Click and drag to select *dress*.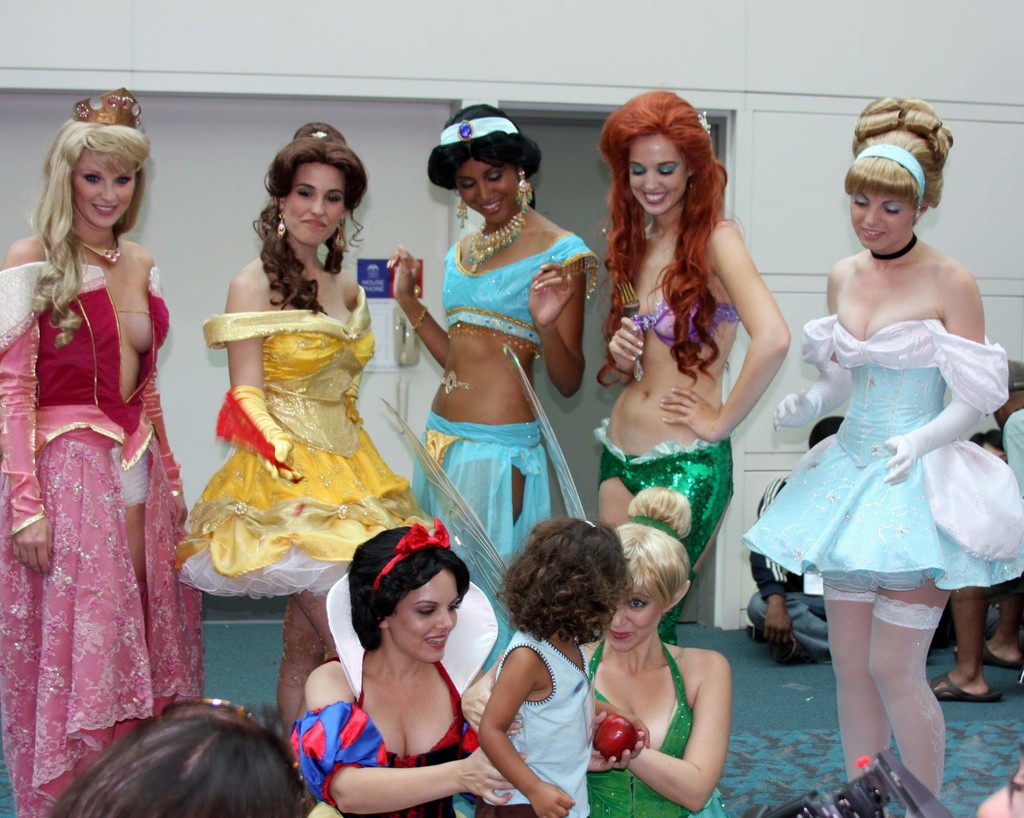
Selection: bbox=[765, 303, 1023, 591].
